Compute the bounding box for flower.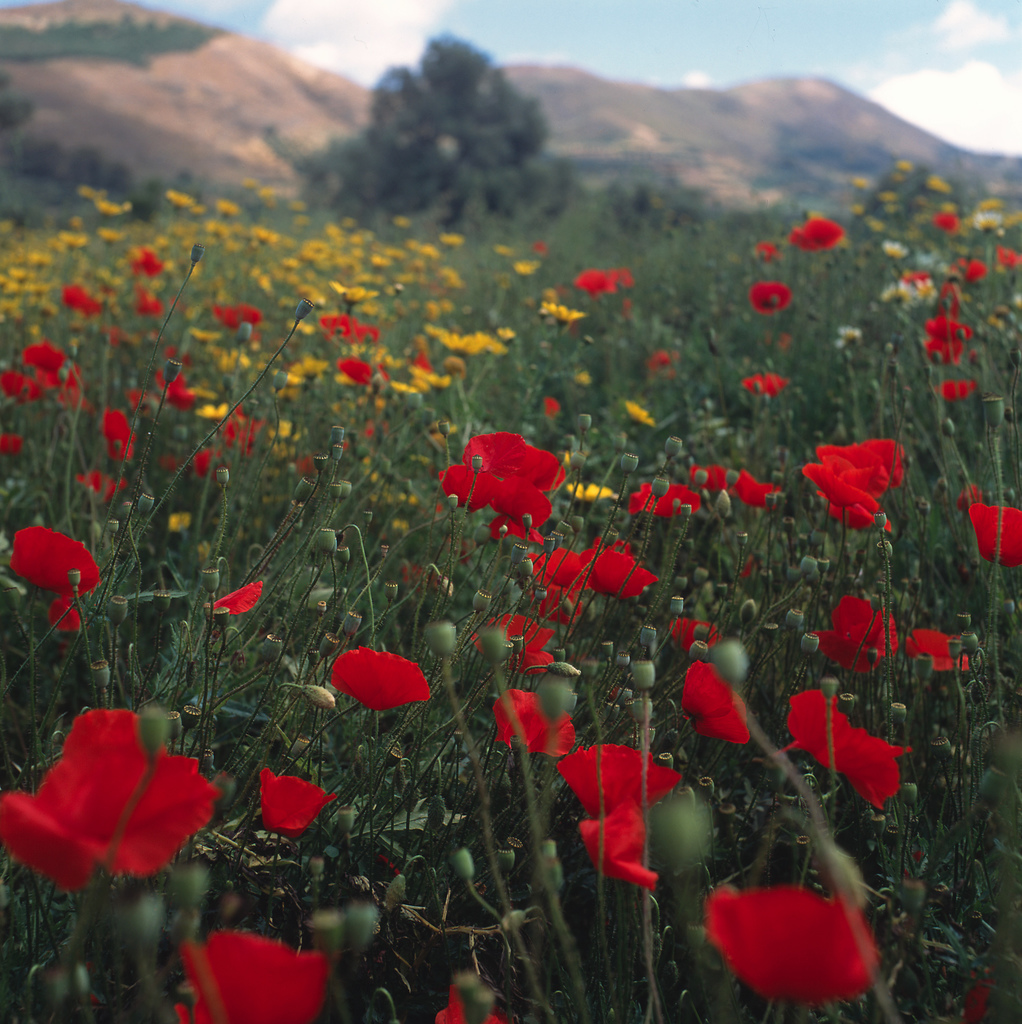
[627, 481, 662, 515].
